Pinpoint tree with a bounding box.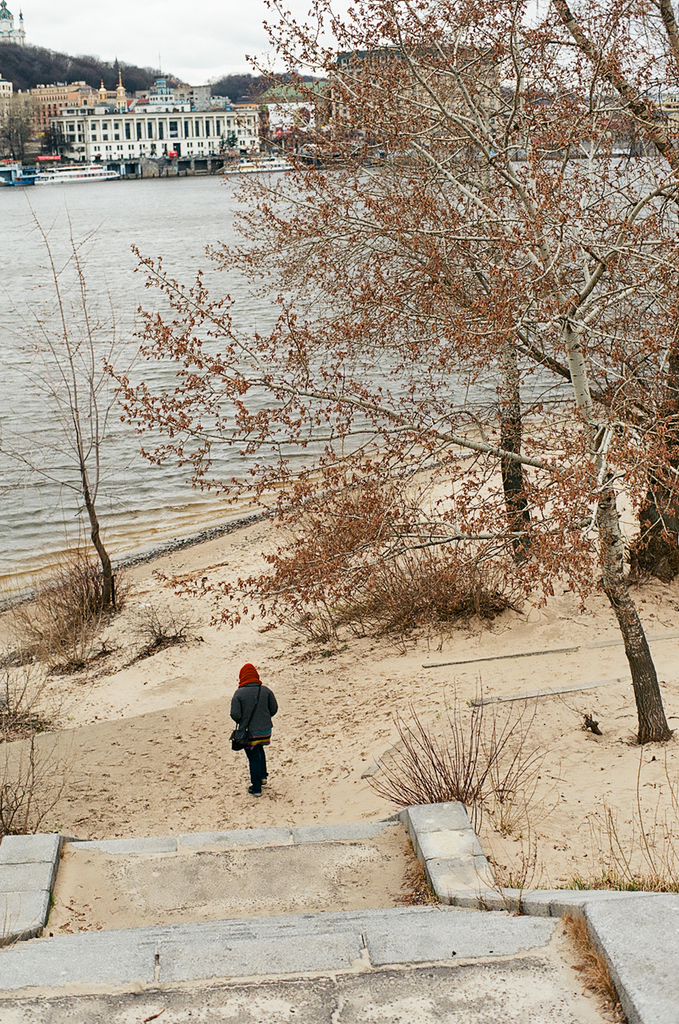
x1=89, y1=0, x2=678, y2=755.
